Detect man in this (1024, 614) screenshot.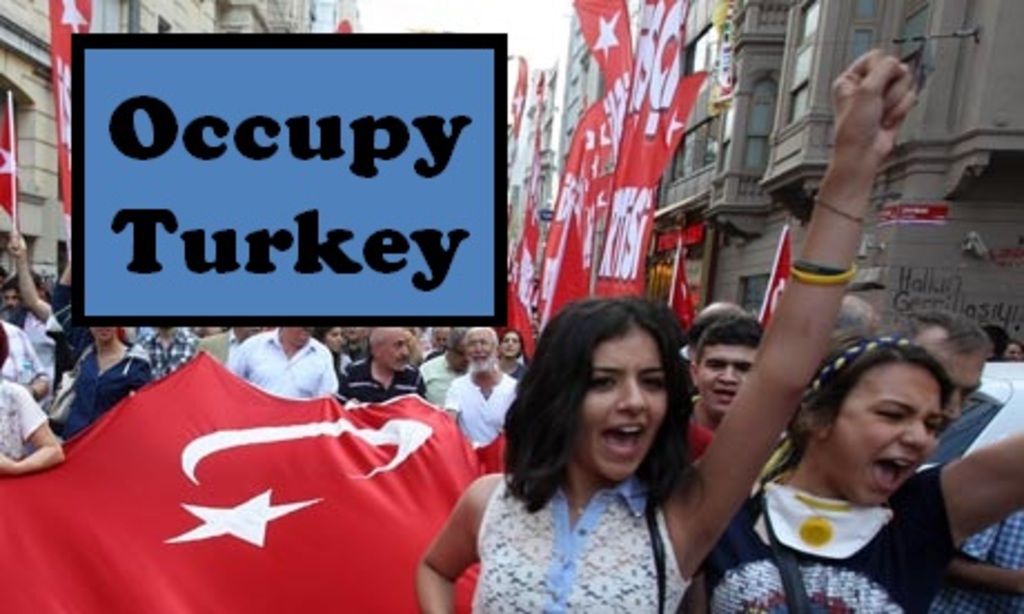
Detection: 445, 325, 519, 447.
